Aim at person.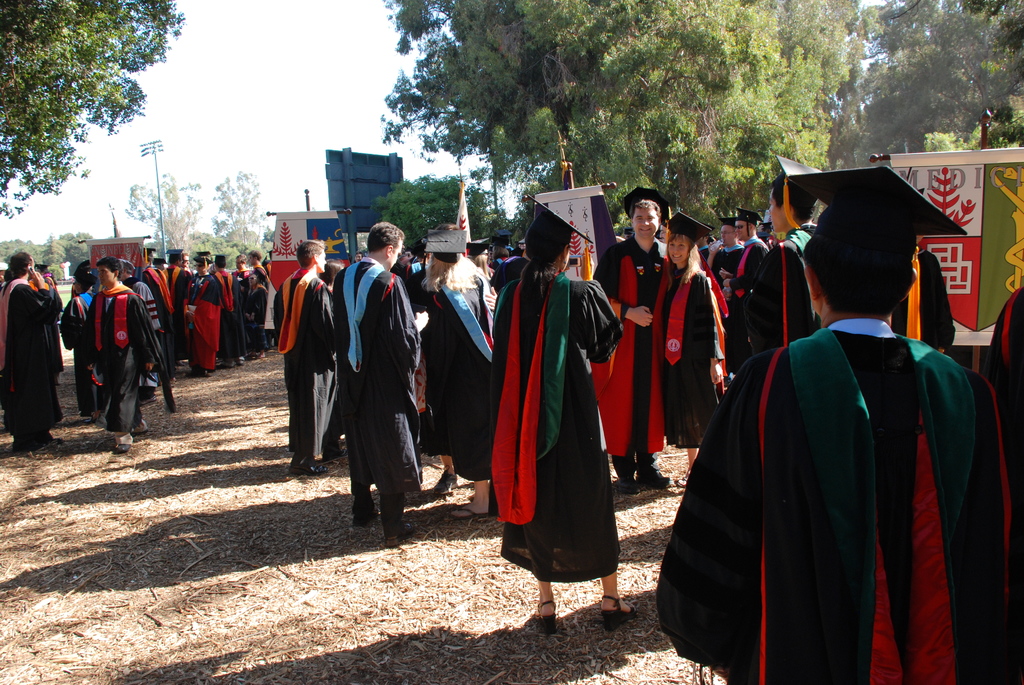
Aimed at BBox(442, 249, 481, 315).
